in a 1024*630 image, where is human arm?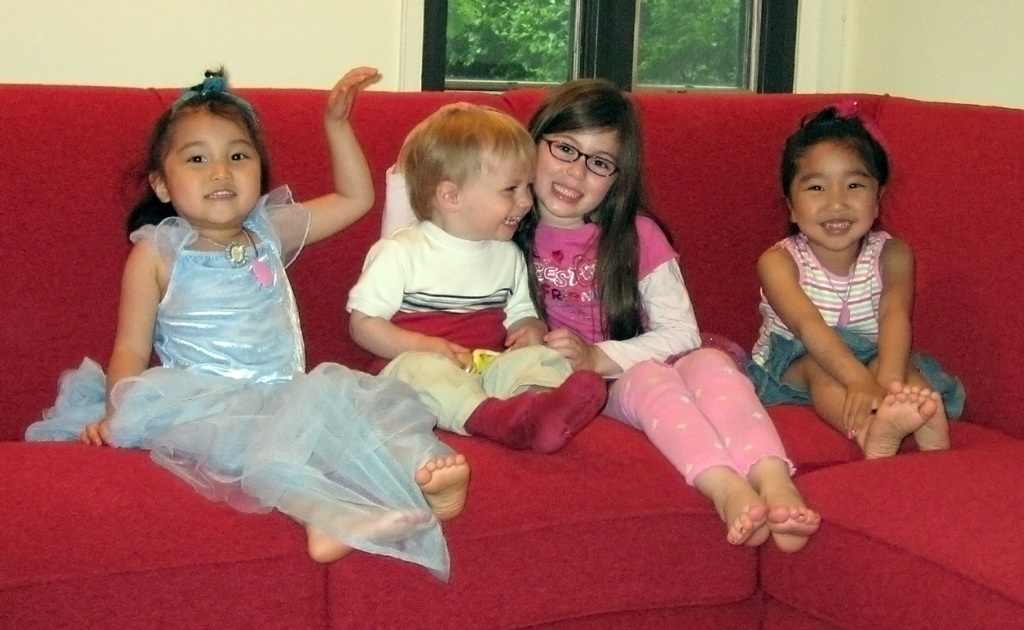
342 236 475 373.
